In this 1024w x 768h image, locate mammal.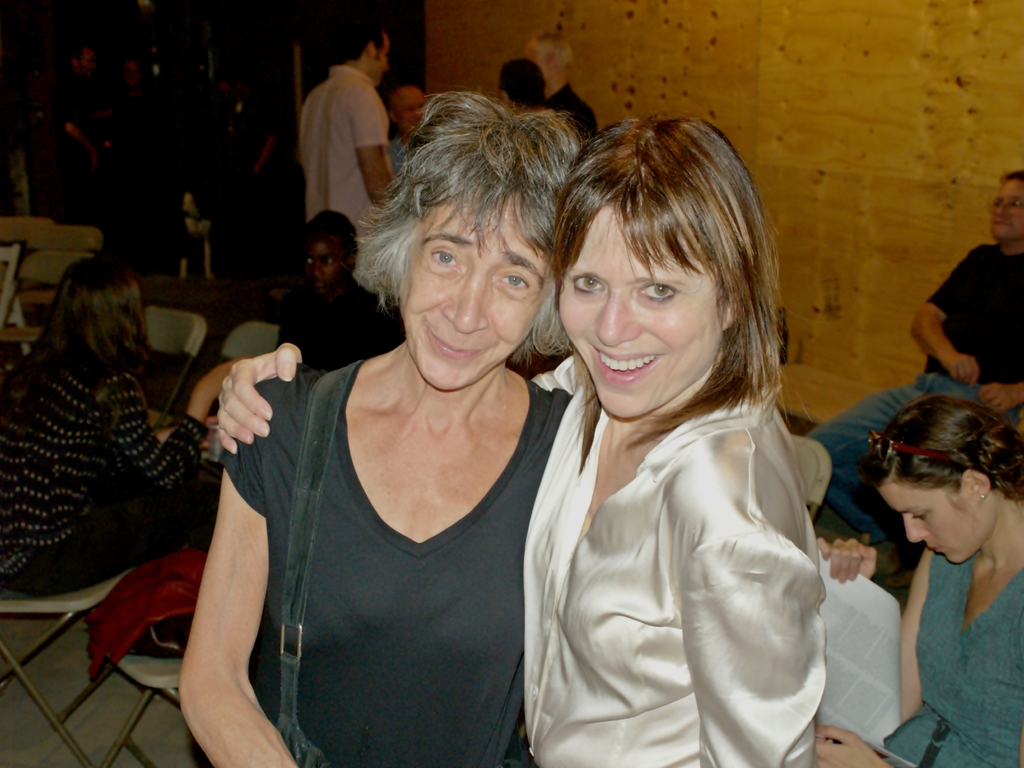
Bounding box: [293, 21, 402, 246].
